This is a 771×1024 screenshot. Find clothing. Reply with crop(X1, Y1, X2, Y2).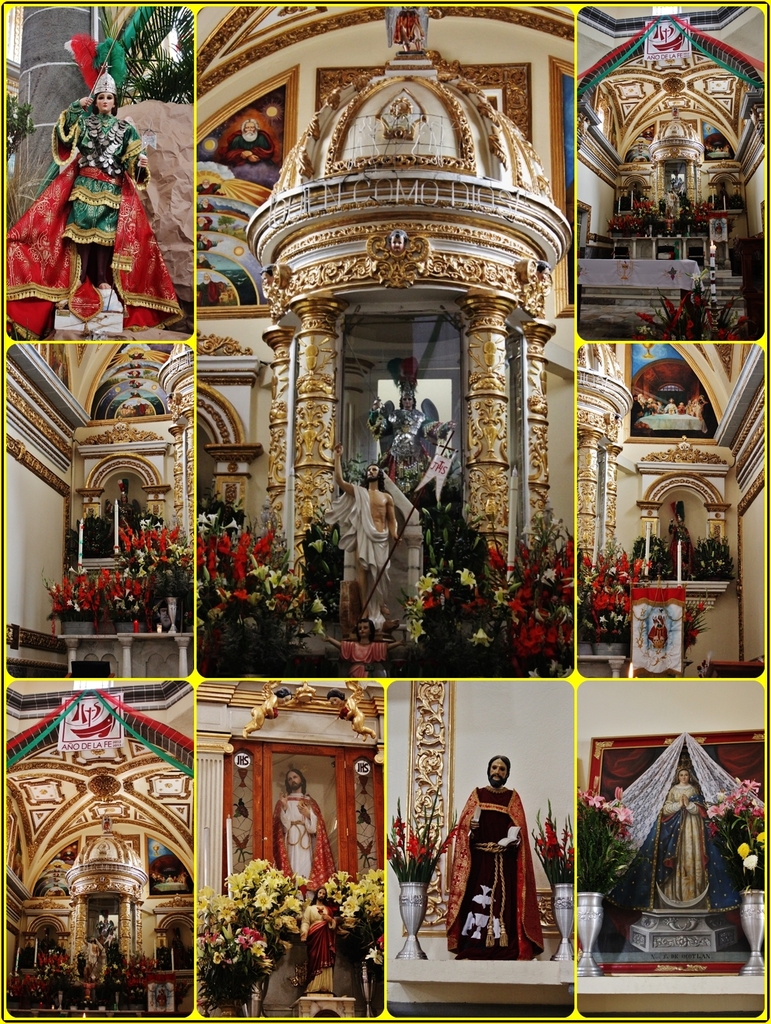
crop(131, 371, 140, 376).
